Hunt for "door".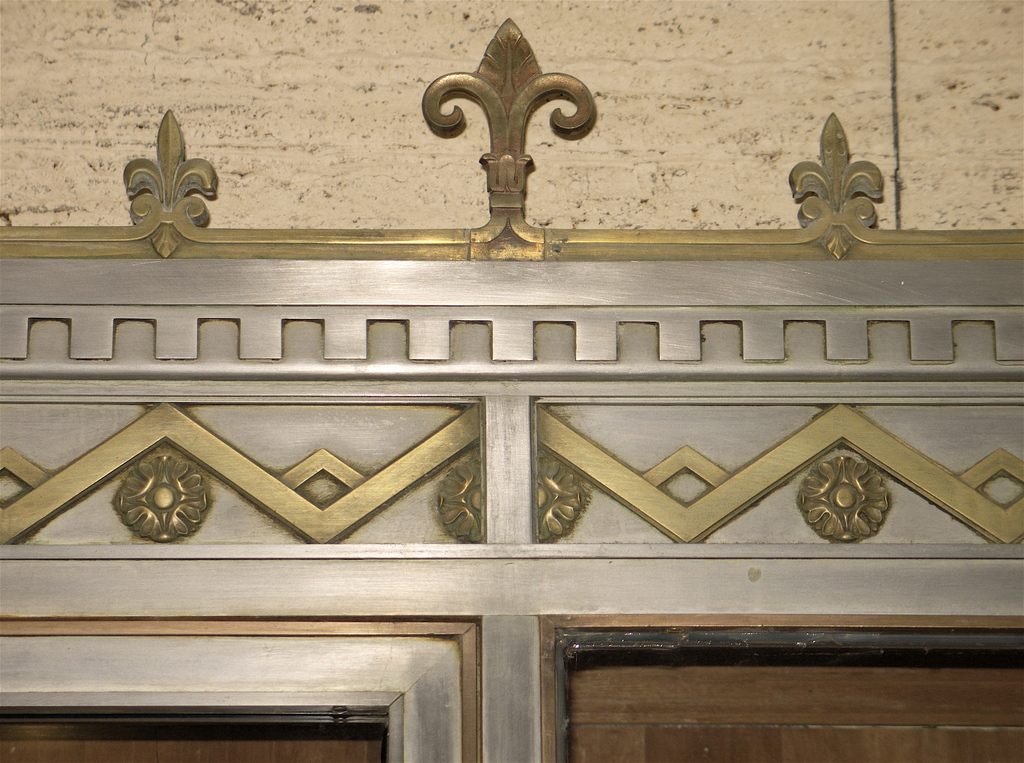
Hunted down at [left=0, top=716, right=387, bottom=762].
